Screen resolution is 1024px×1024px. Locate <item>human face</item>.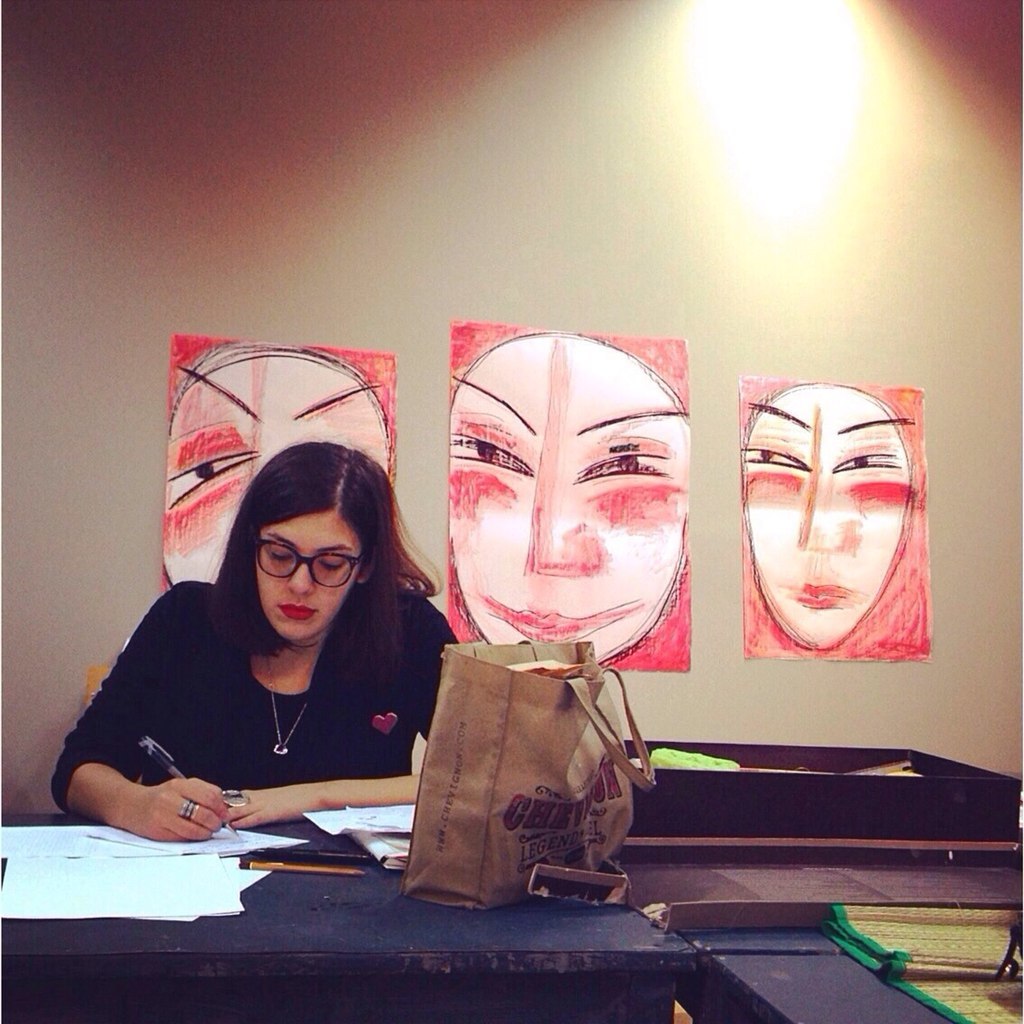
165/355/389/582.
